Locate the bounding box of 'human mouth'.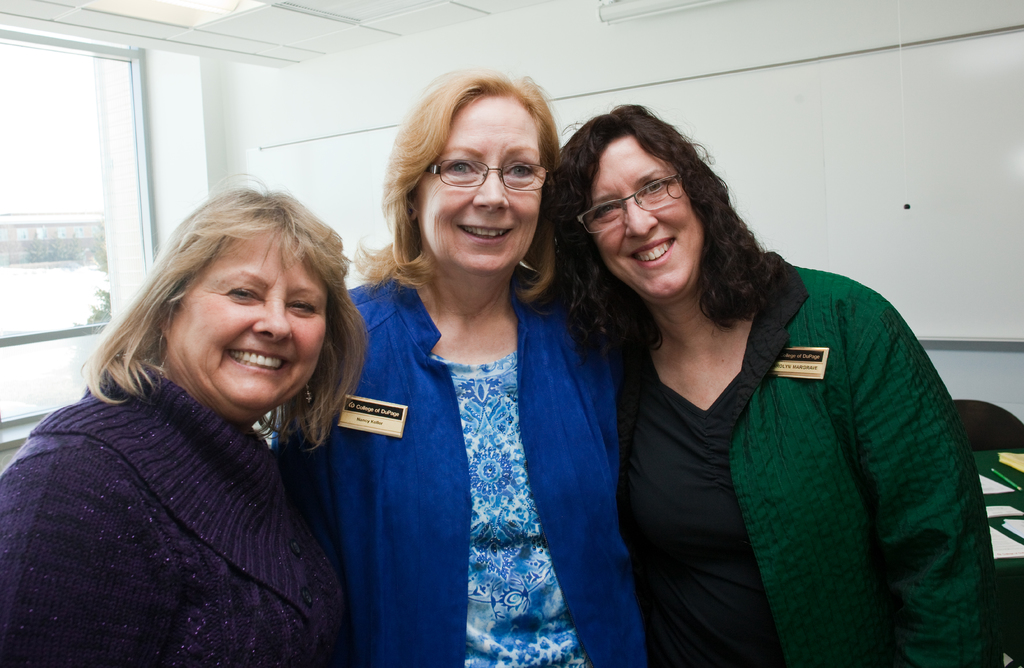
Bounding box: BBox(634, 238, 675, 270).
